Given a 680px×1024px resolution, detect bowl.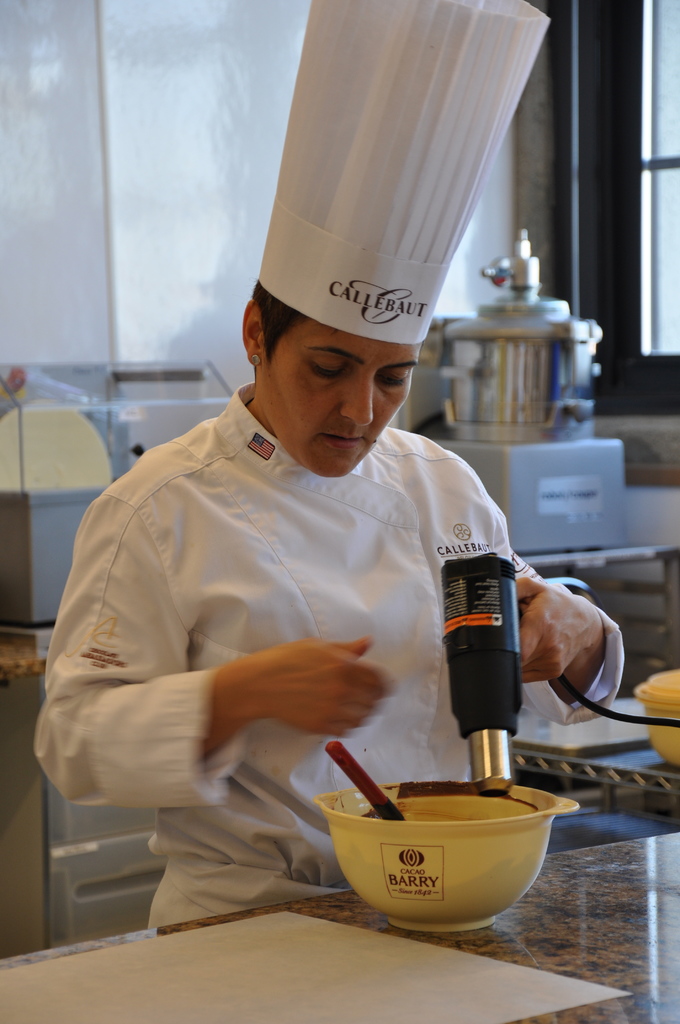
bbox=[638, 673, 679, 771].
